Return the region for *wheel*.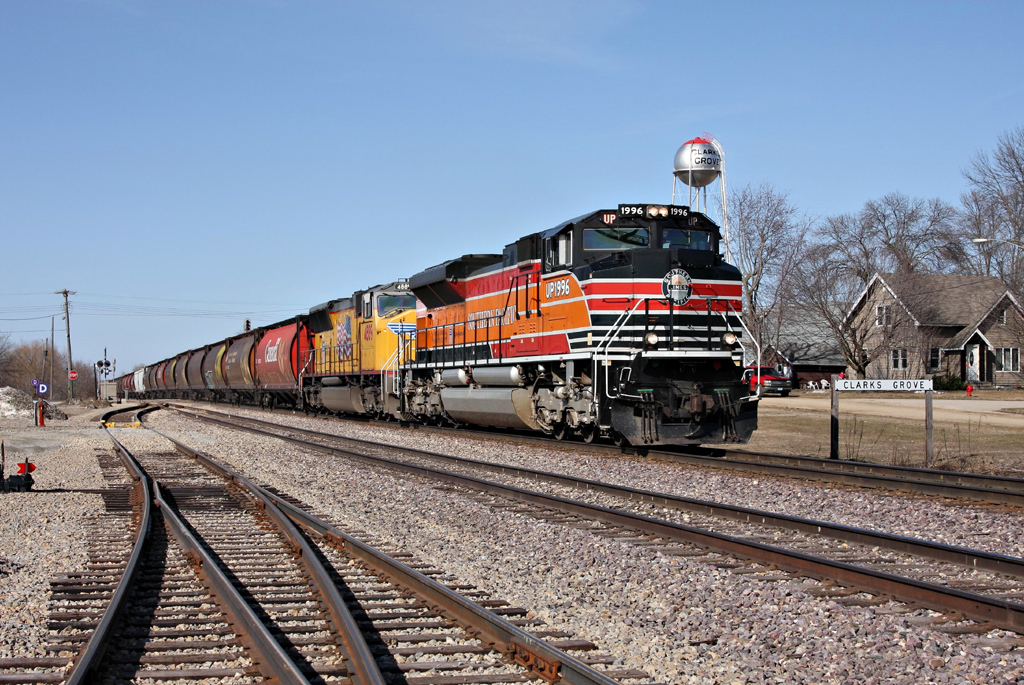
bbox=(420, 419, 430, 427).
